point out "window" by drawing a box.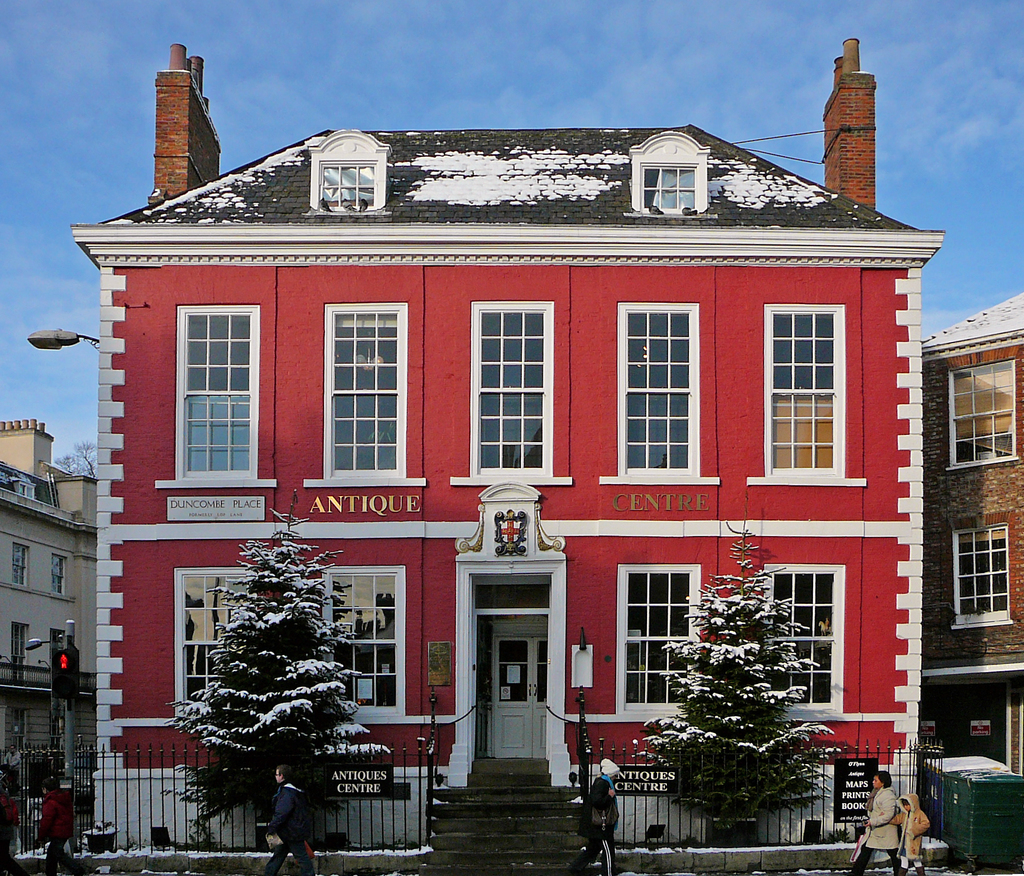
[945,355,1023,468].
